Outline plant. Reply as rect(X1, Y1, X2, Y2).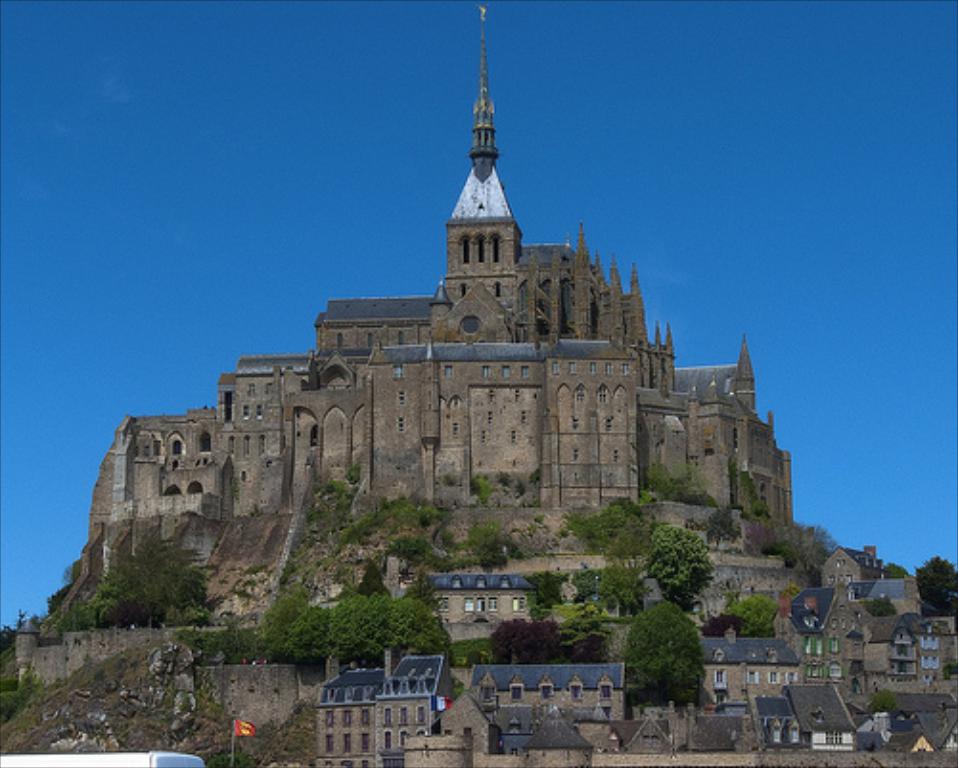
rect(609, 578, 718, 722).
